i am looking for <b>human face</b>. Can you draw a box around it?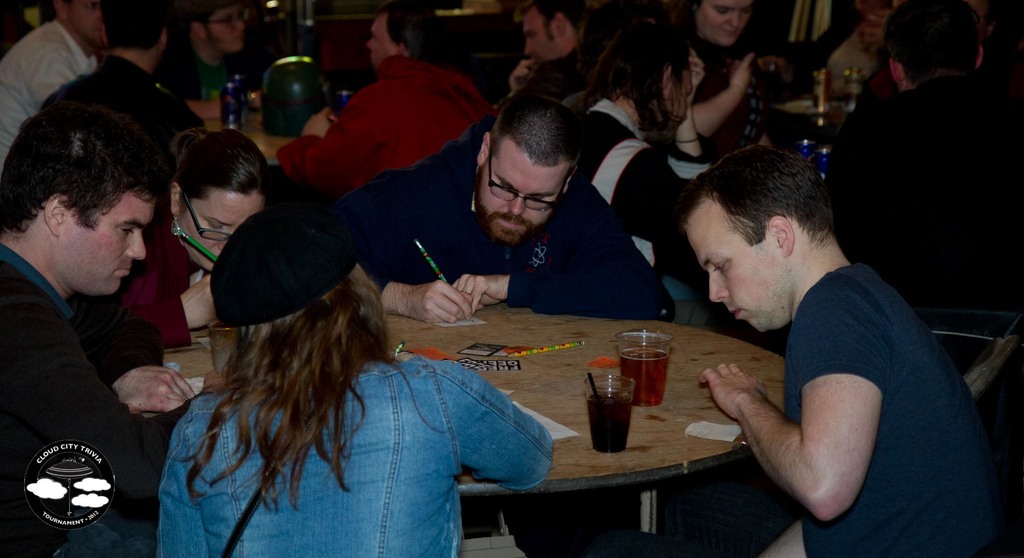
Sure, the bounding box is Rect(522, 15, 559, 62).
